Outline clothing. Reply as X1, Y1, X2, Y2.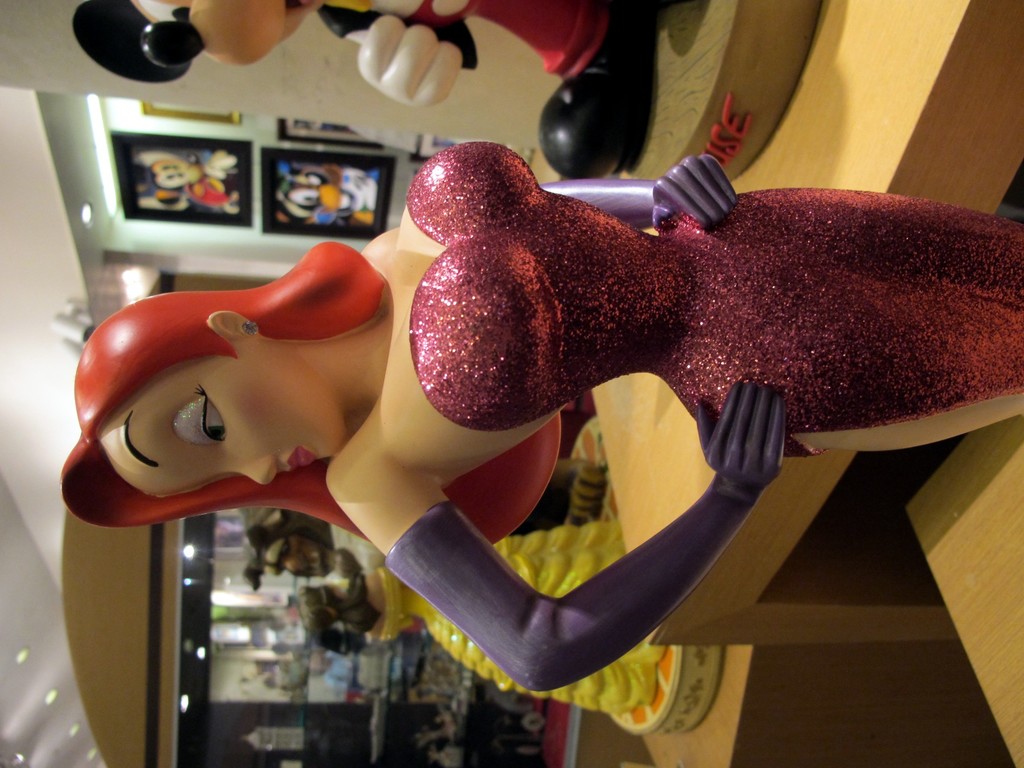
407, 136, 1023, 466.
